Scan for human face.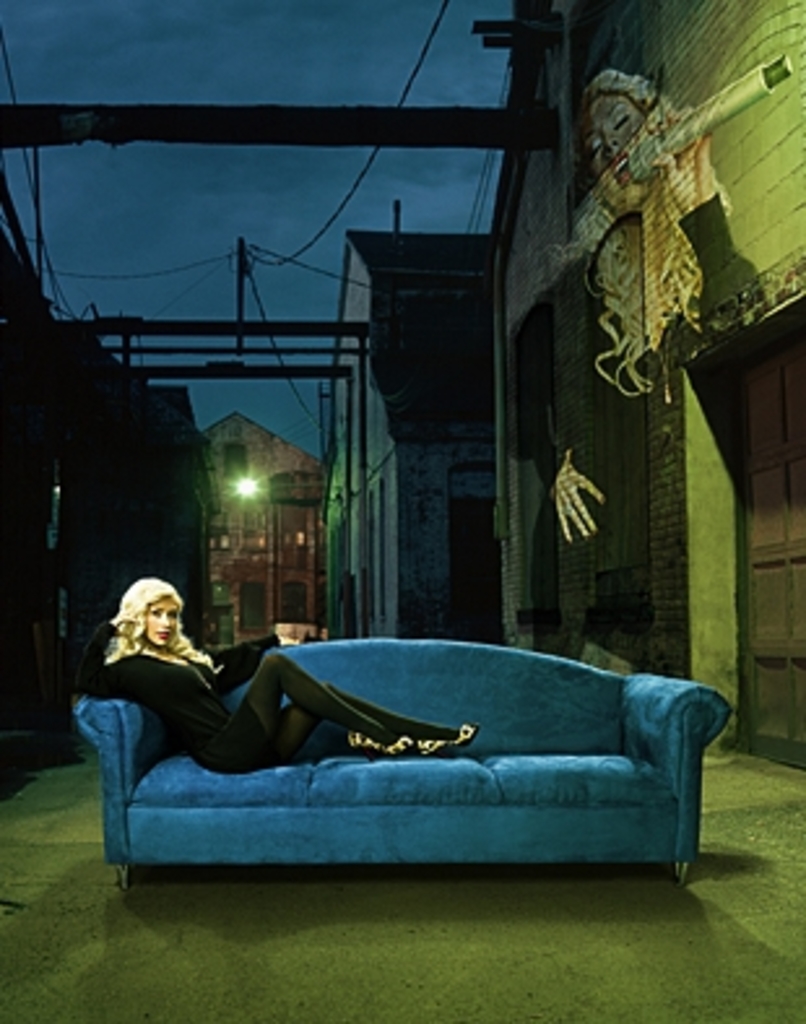
Scan result: {"x1": 143, "y1": 598, "x2": 185, "y2": 652}.
